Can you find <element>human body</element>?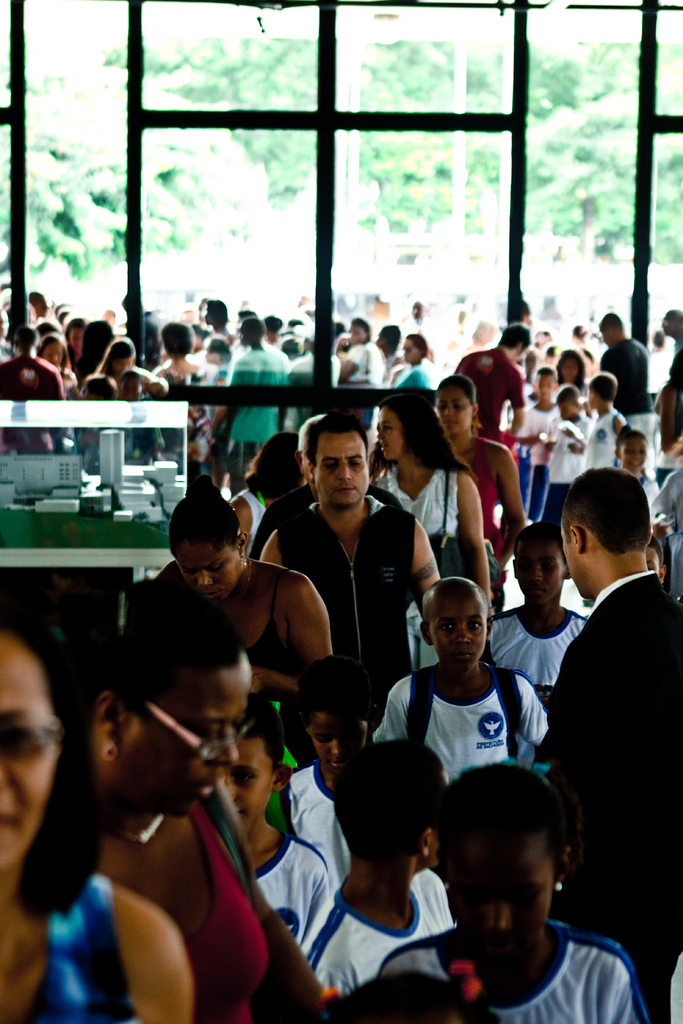
Yes, bounding box: 381:766:634:1021.
